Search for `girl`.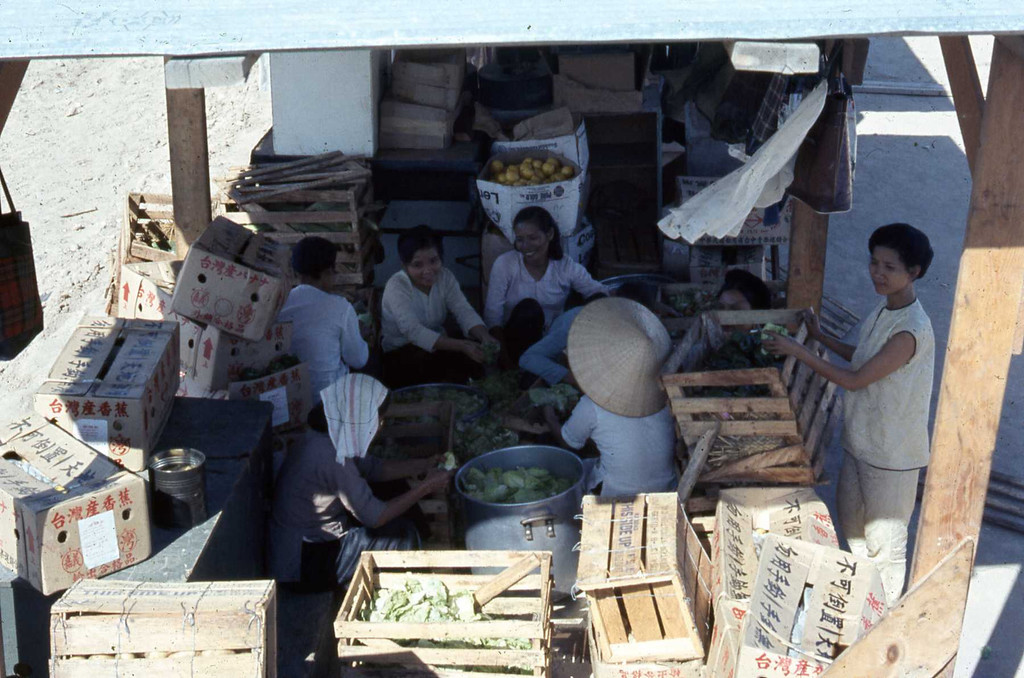
Found at 714/269/775/331.
